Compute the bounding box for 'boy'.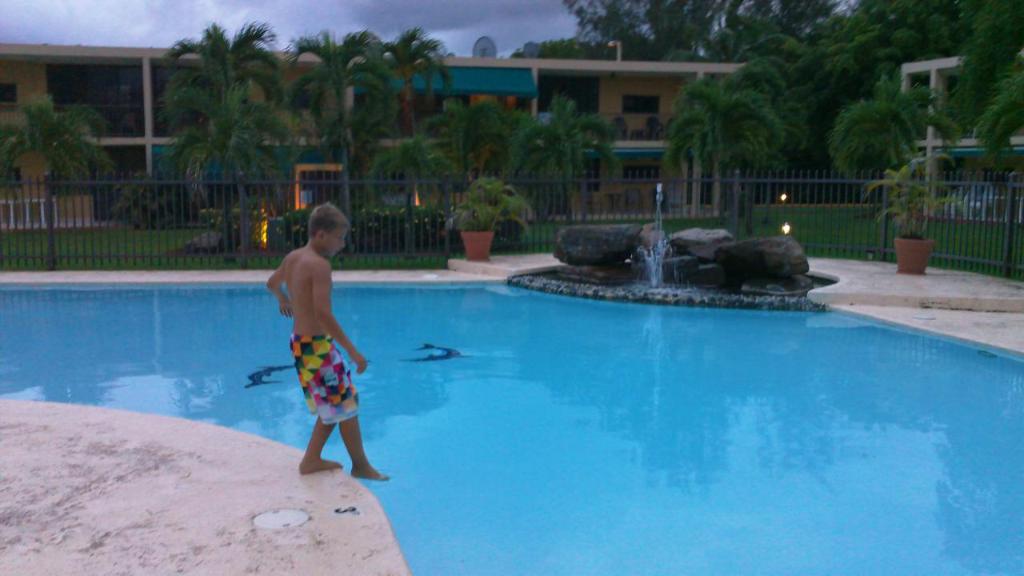
(x1=257, y1=218, x2=378, y2=477).
